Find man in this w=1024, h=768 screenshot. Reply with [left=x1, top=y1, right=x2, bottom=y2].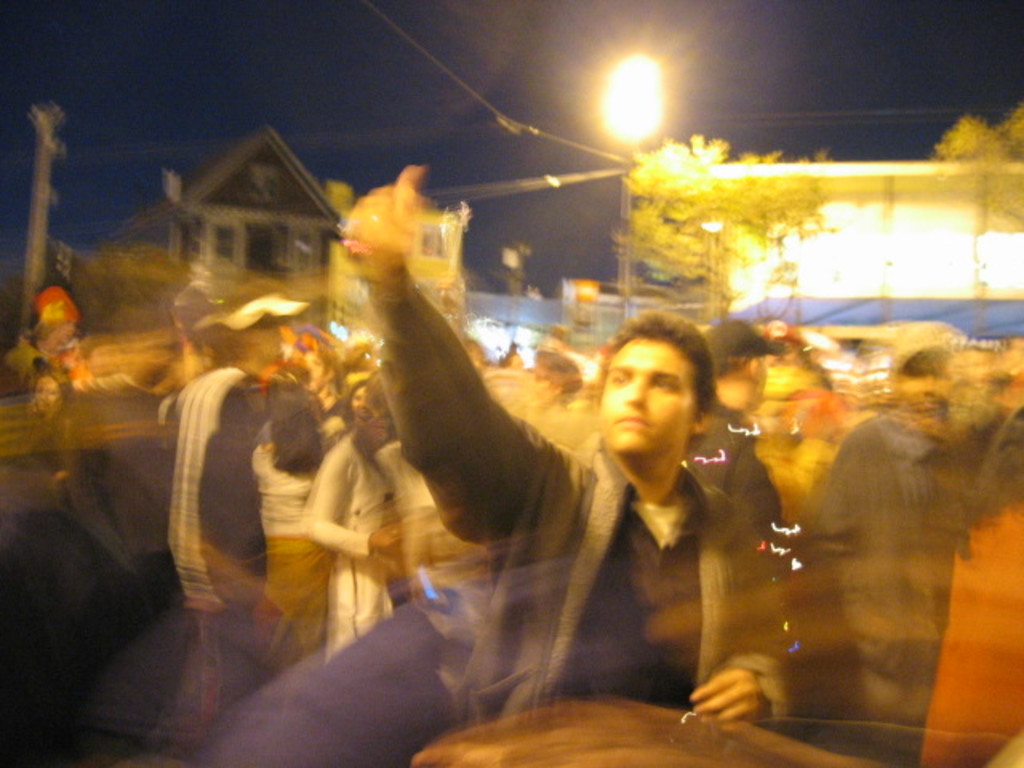
[left=691, top=323, right=781, bottom=533].
